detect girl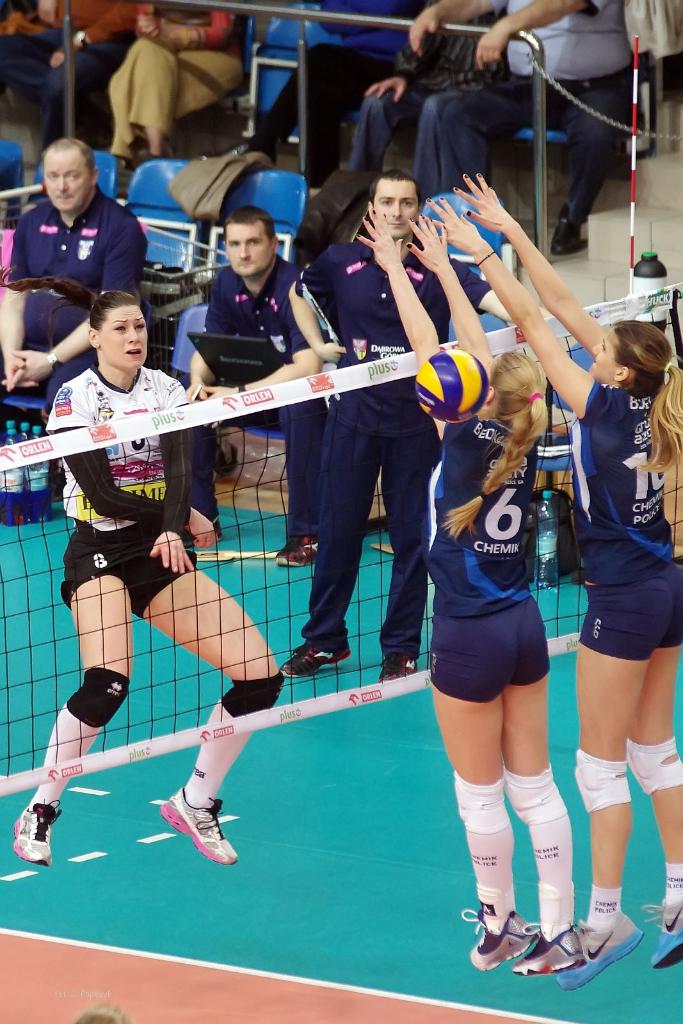
box=[427, 172, 682, 989]
